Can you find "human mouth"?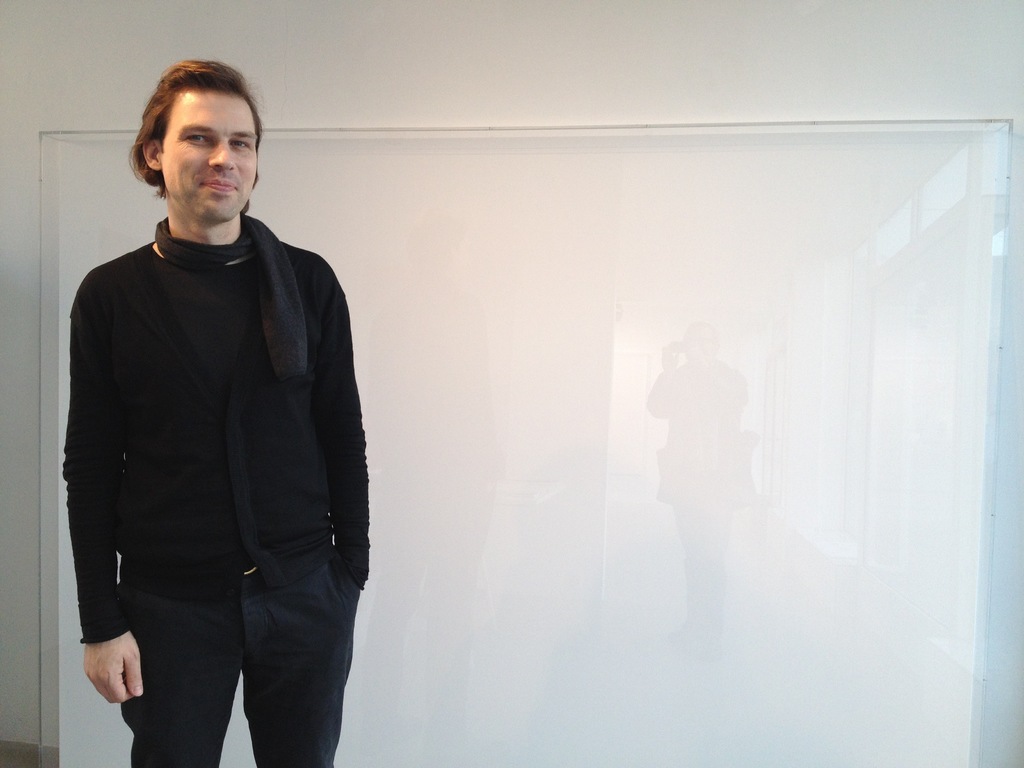
Yes, bounding box: Rect(200, 180, 234, 191).
